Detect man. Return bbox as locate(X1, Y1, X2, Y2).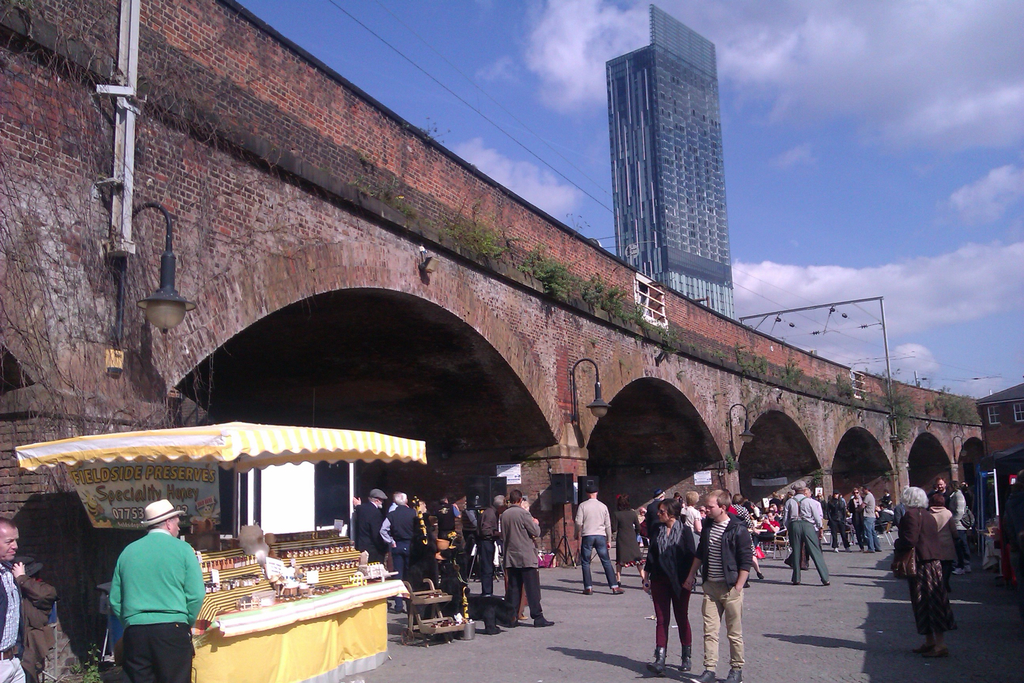
locate(576, 479, 621, 597).
